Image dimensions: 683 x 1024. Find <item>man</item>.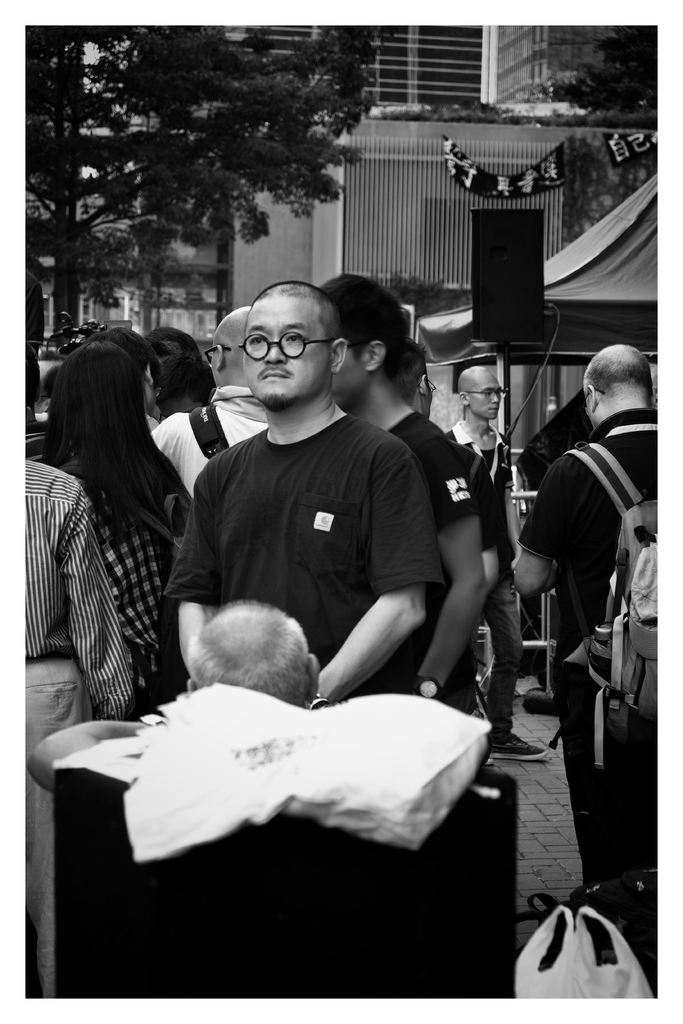
bbox=(394, 328, 509, 594).
